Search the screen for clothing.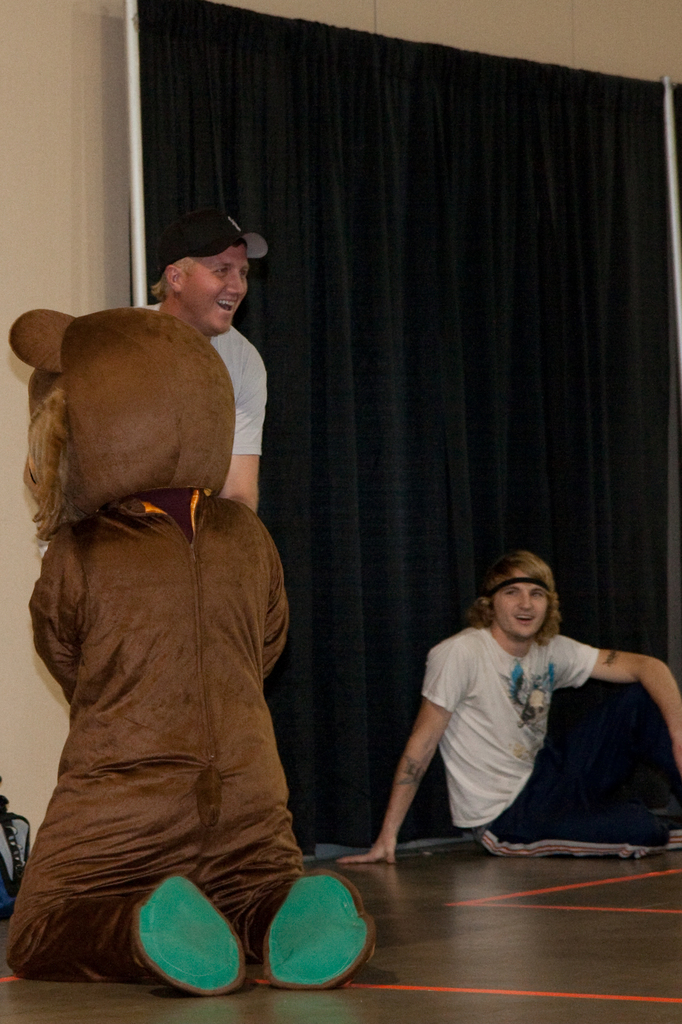
Found at (left=408, top=595, right=681, bottom=871).
